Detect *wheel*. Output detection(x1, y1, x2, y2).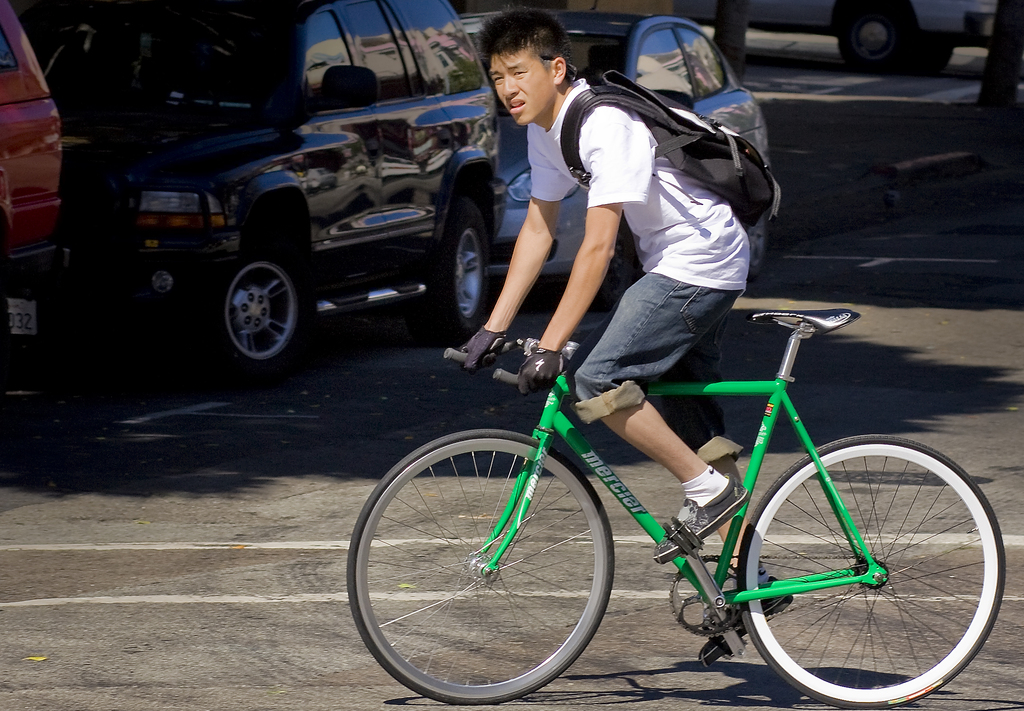
detection(749, 452, 982, 695).
